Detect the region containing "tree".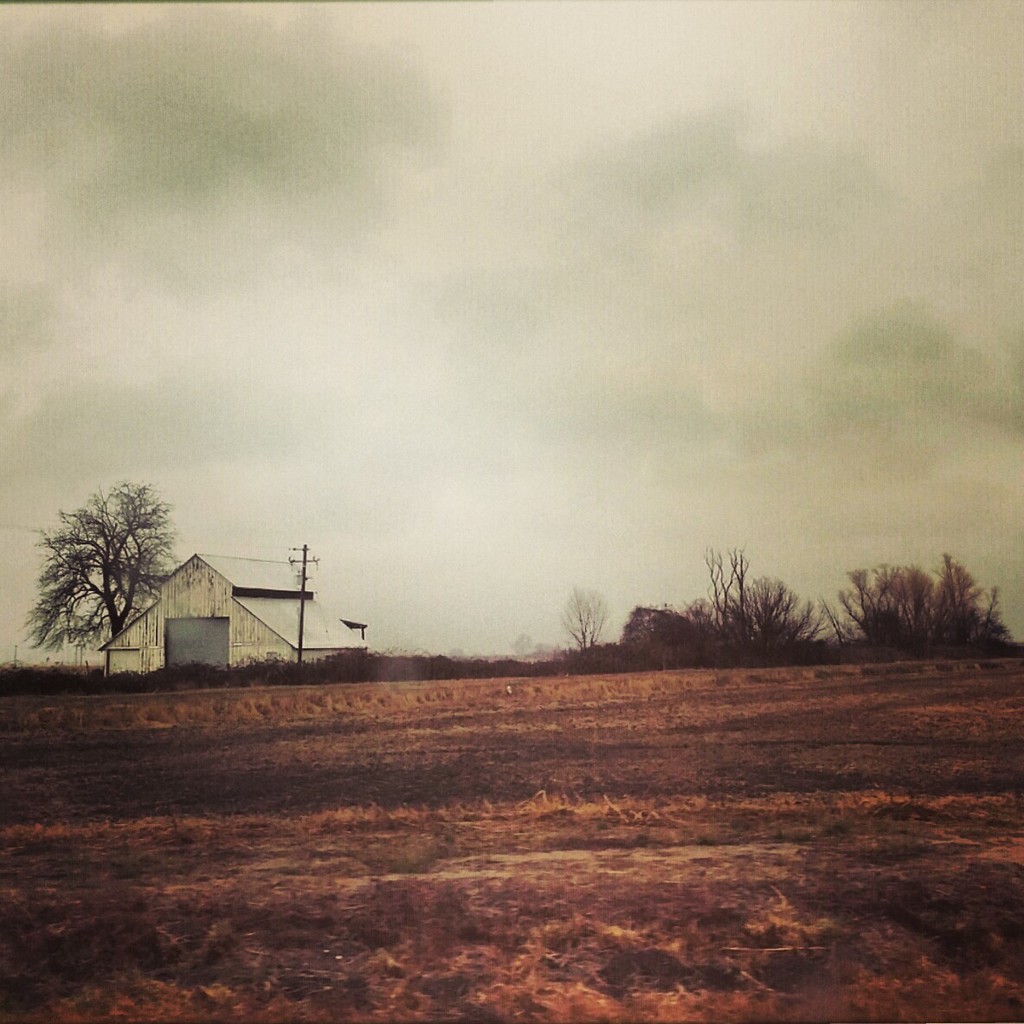
box=[624, 598, 682, 653].
